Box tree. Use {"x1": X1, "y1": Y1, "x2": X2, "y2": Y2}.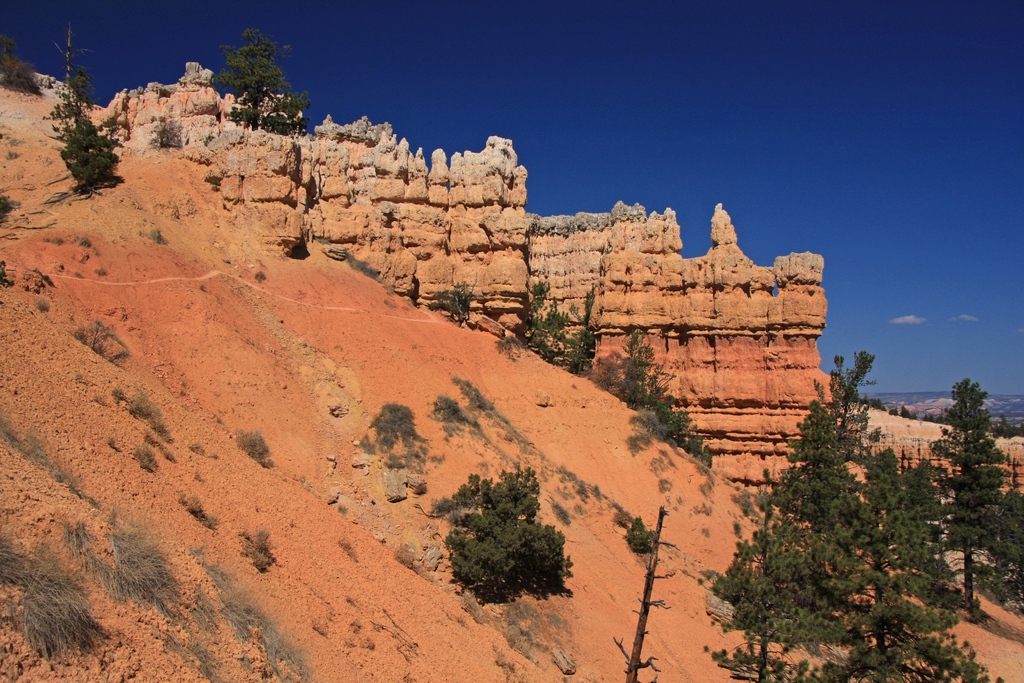
{"x1": 440, "y1": 451, "x2": 577, "y2": 604}.
